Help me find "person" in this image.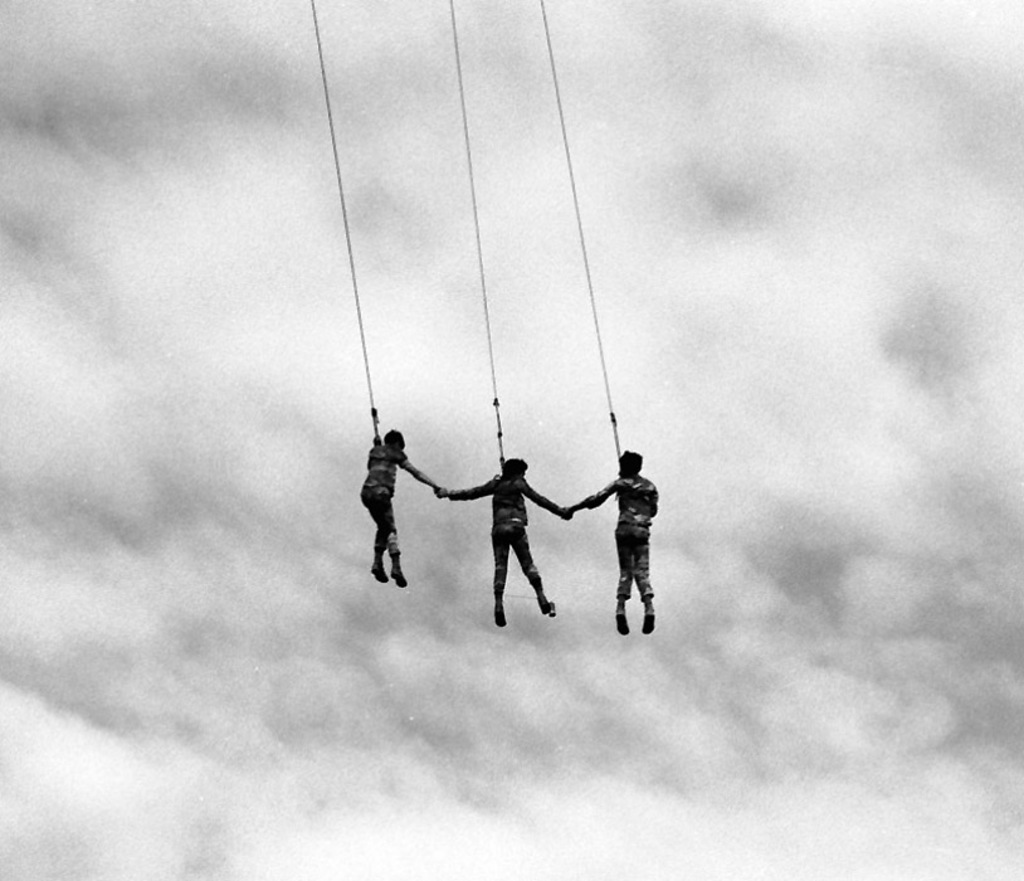
Found it: x1=362 y1=414 x2=437 y2=604.
